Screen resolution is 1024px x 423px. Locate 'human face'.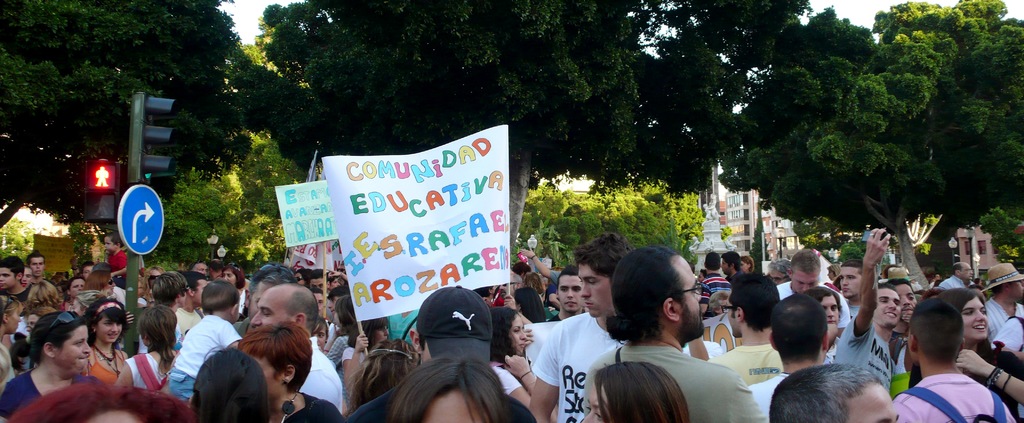
[x1=794, y1=269, x2=820, y2=293].
